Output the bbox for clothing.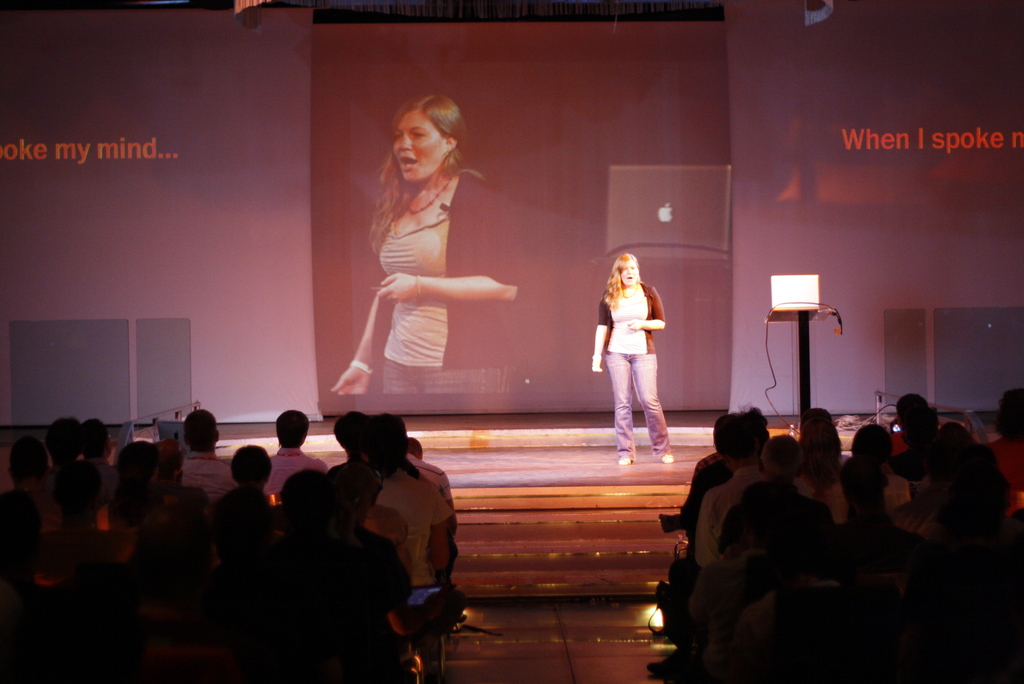
{"left": 854, "top": 471, "right": 909, "bottom": 519}.
